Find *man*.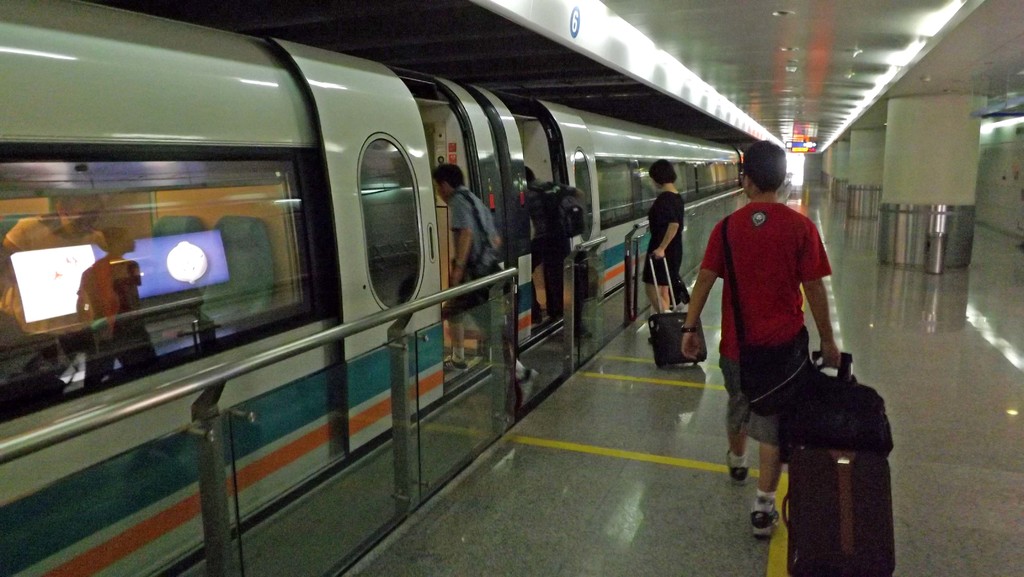
bbox=(526, 166, 553, 341).
